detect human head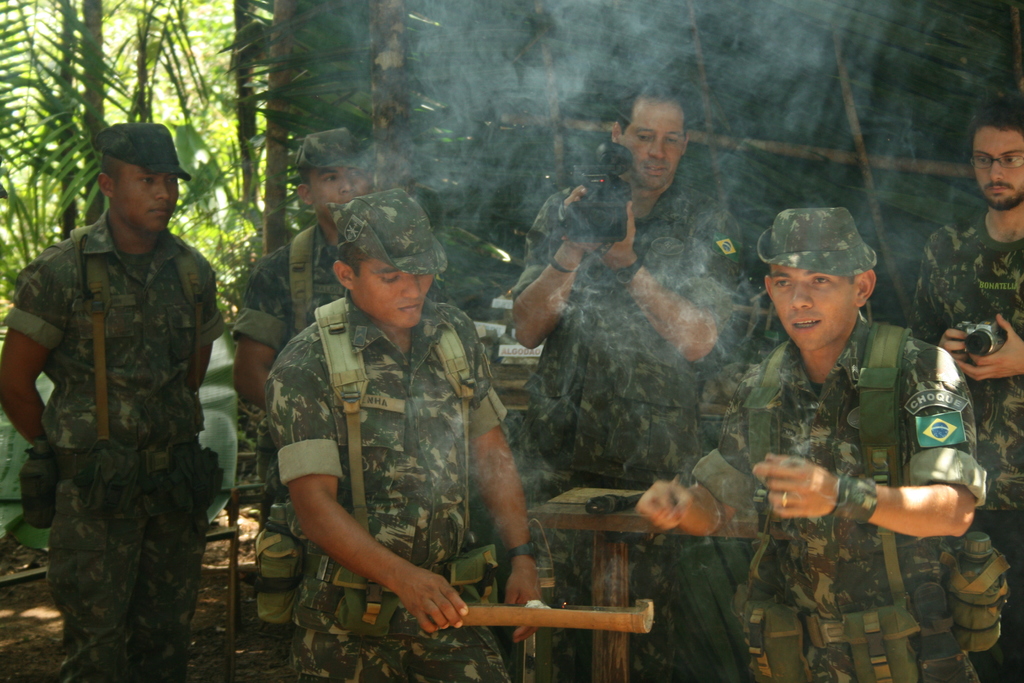
Rect(973, 102, 1023, 210)
